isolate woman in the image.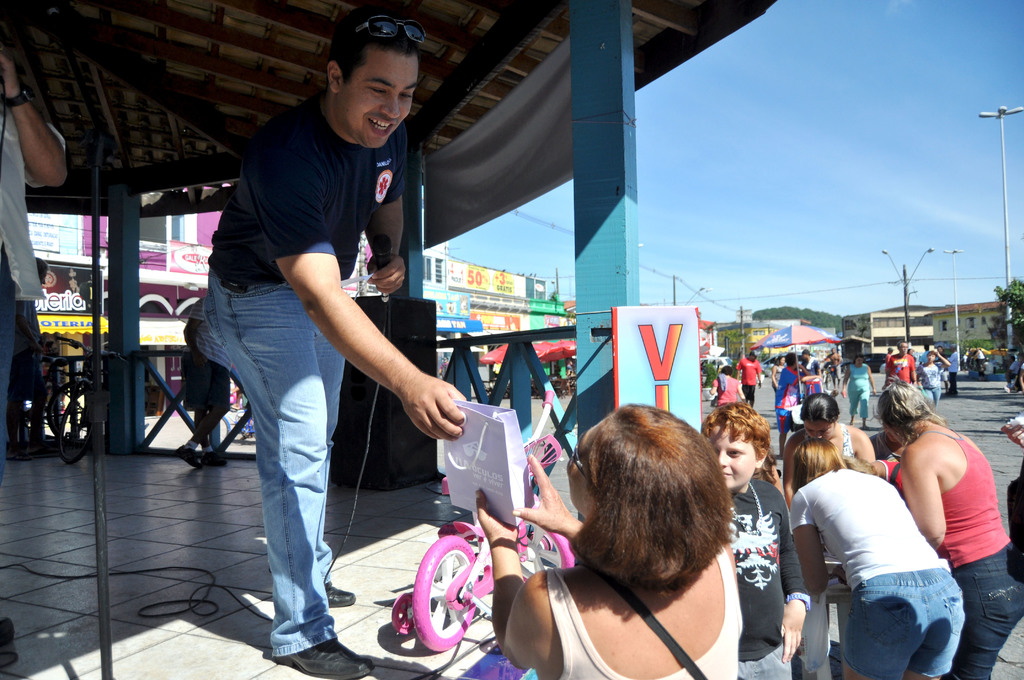
Isolated region: 913/352/948/408.
